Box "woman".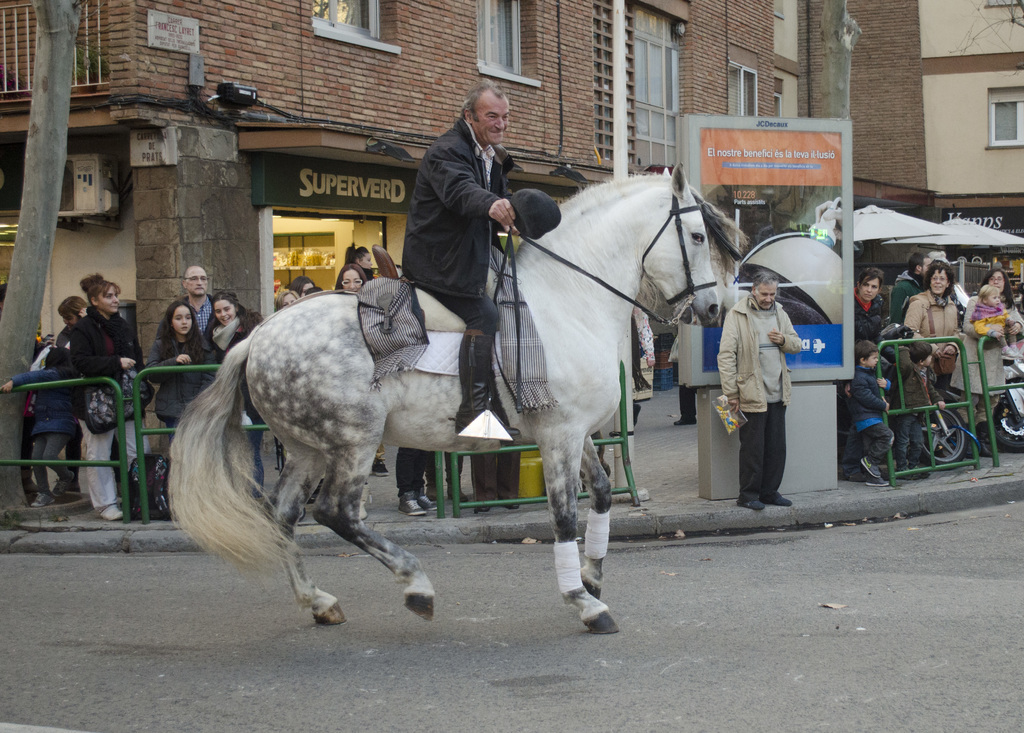
333:261:371:303.
